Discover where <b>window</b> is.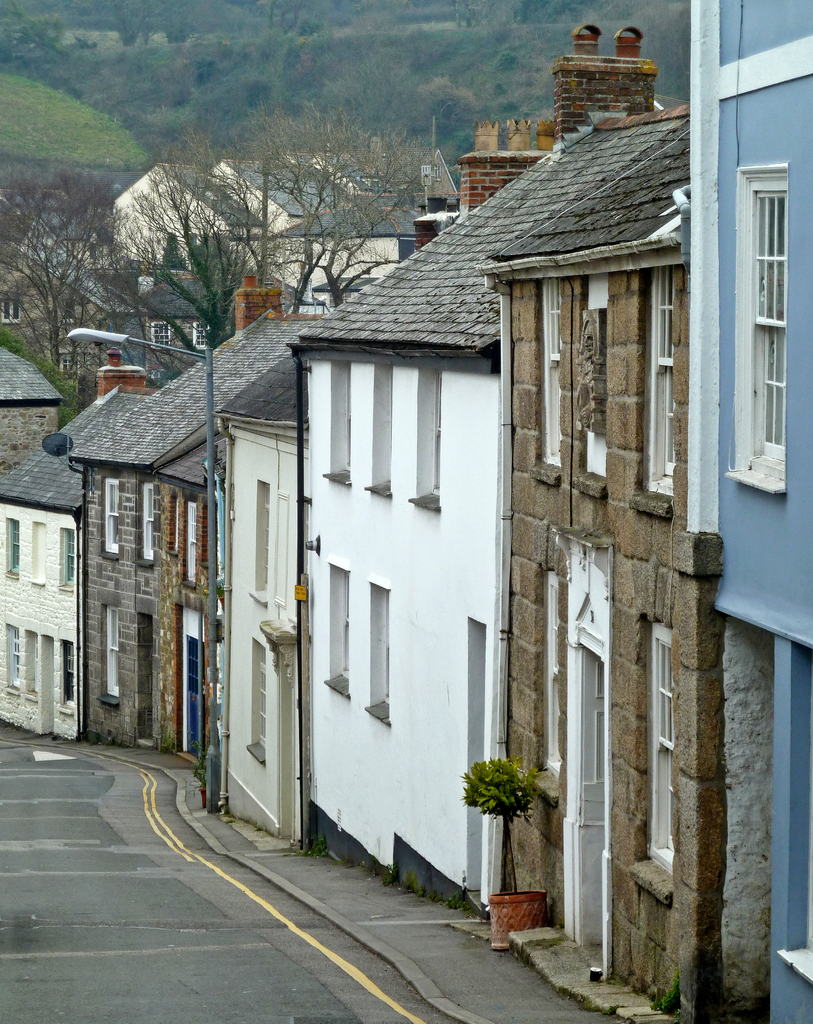
Discovered at (360, 359, 399, 497).
